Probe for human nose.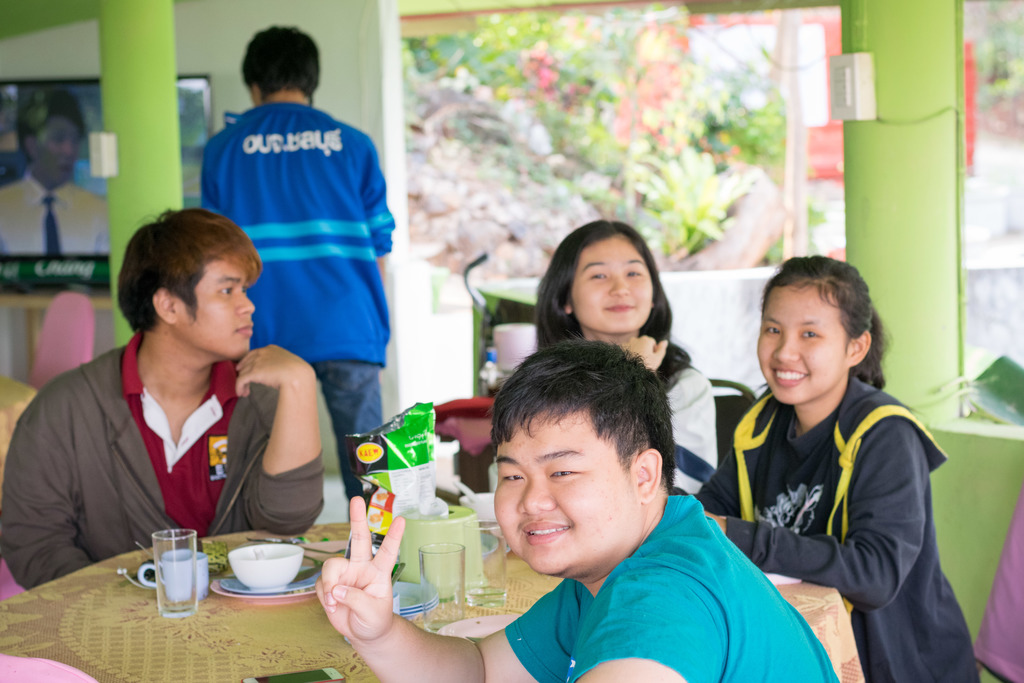
Probe result: box=[770, 332, 800, 365].
